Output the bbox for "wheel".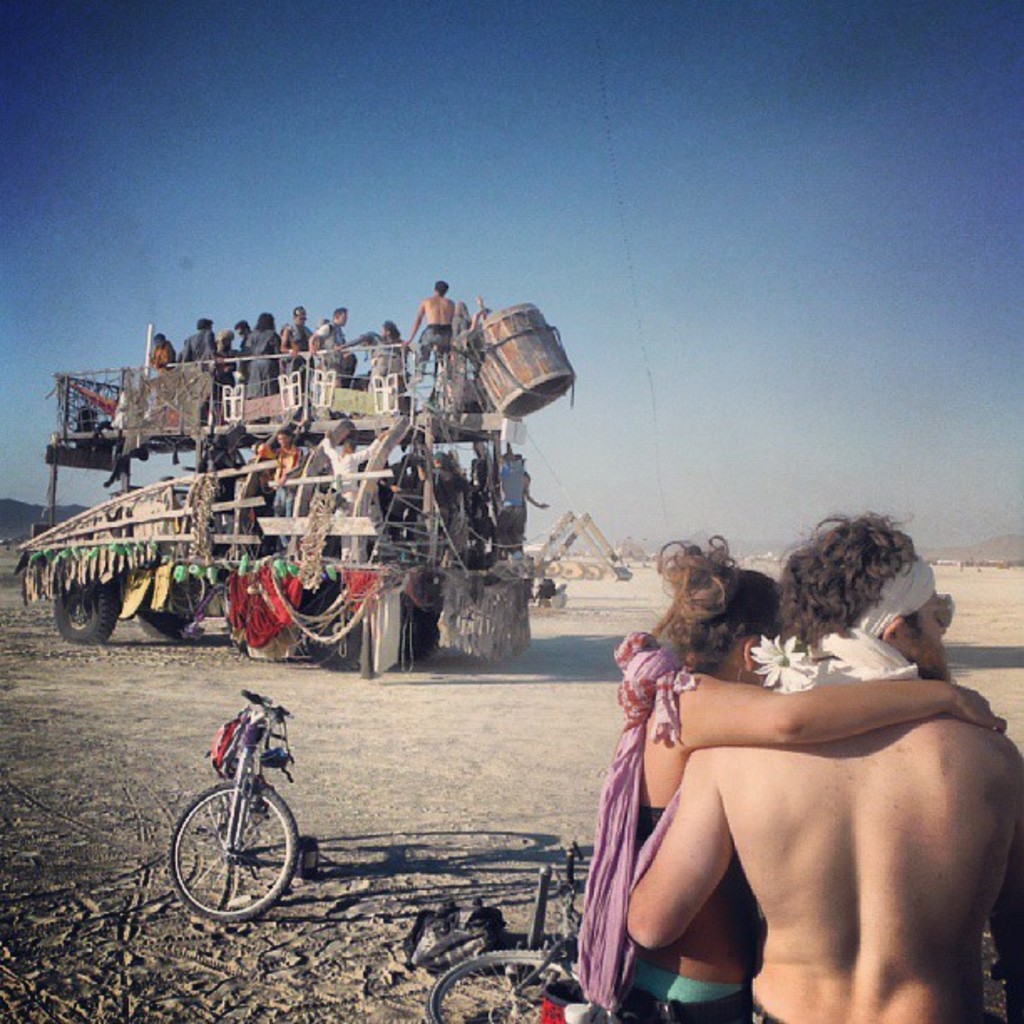
bbox=(164, 786, 301, 915).
